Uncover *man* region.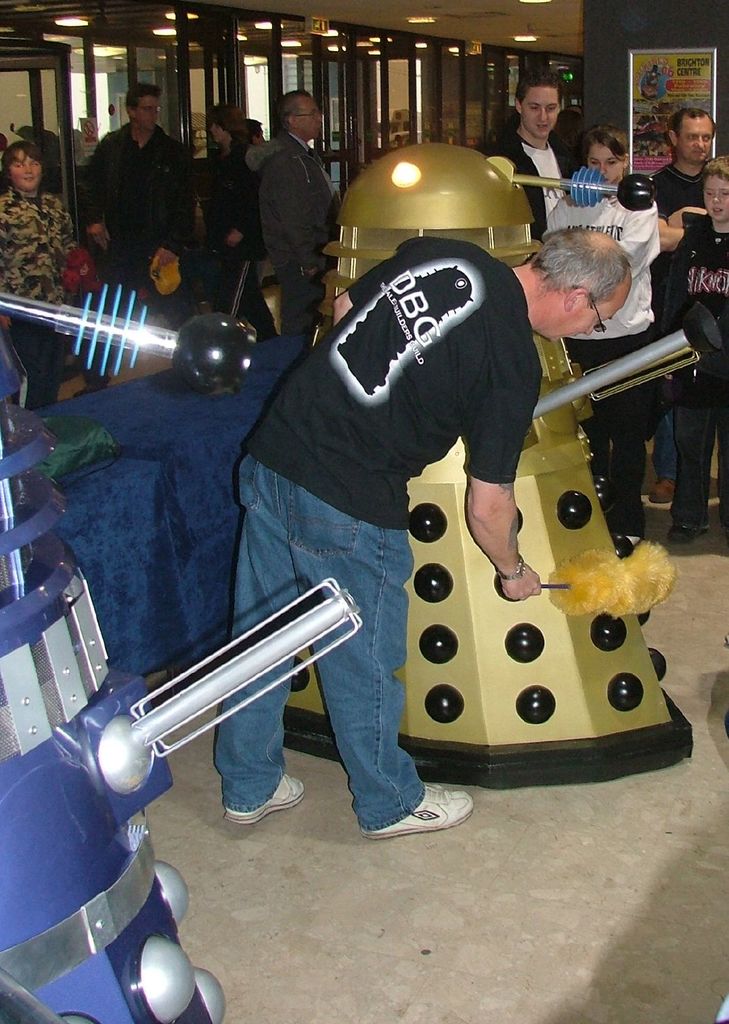
Uncovered: bbox(201, 105, 278, 339).
